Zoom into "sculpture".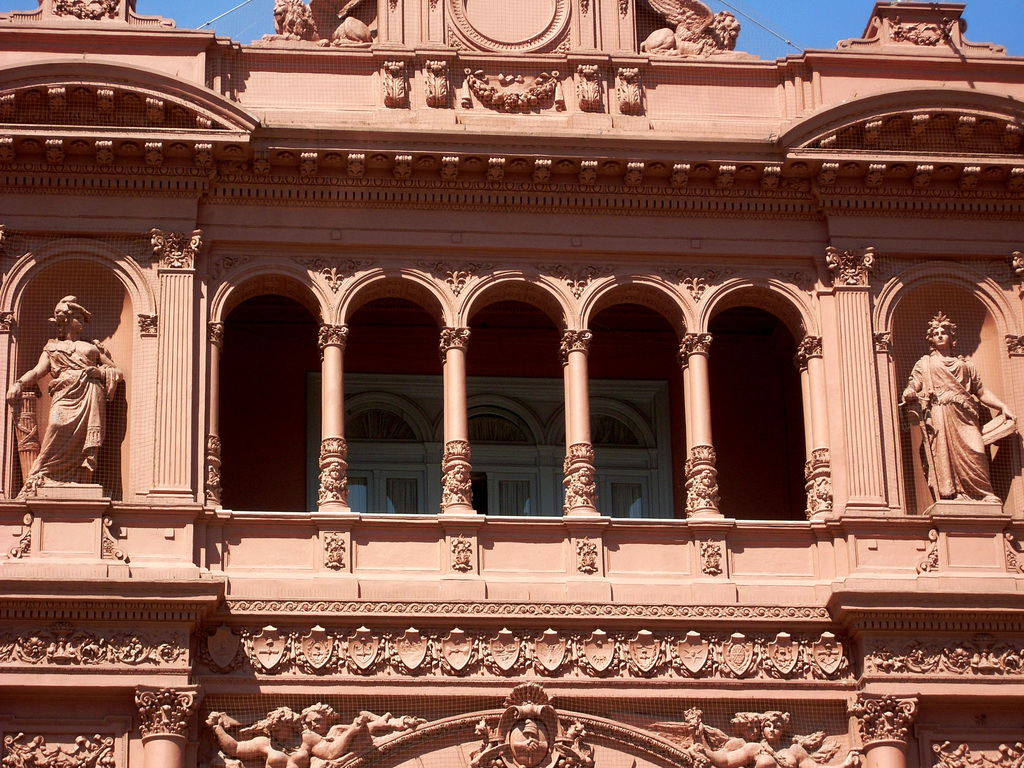
Zoom target: <box>6,294,128,500</box>.
